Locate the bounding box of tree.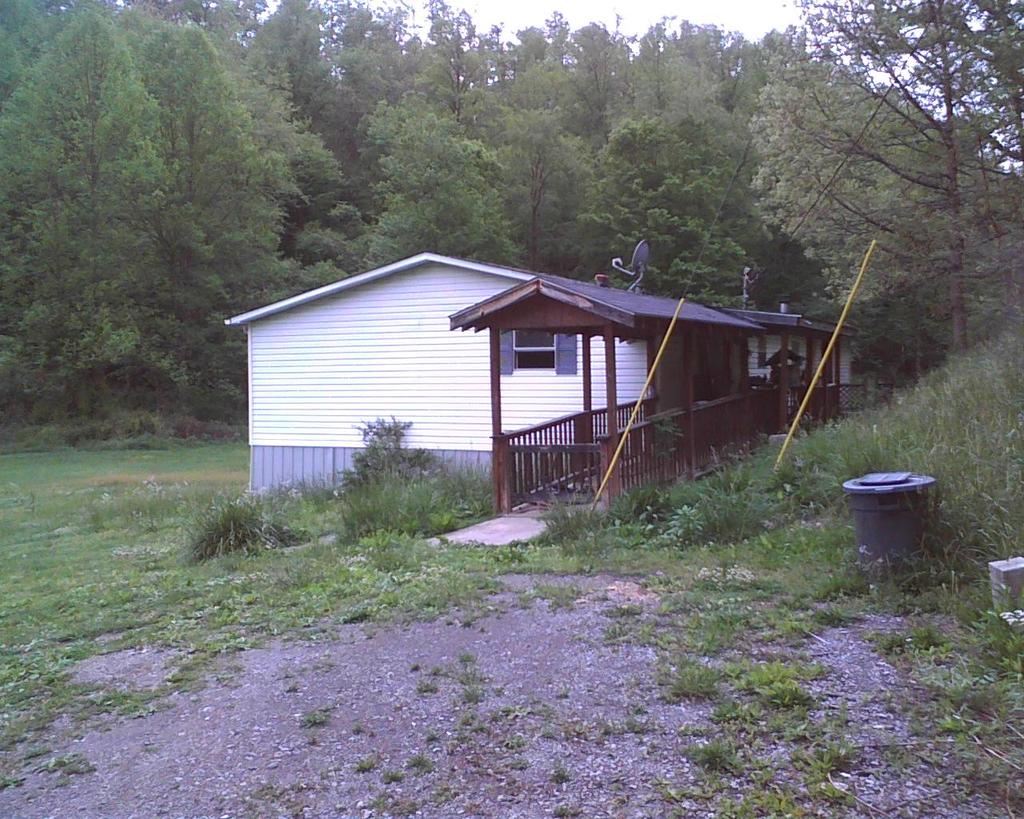
Bounding box: (left=284, top=190, right=374, bottom=308).
